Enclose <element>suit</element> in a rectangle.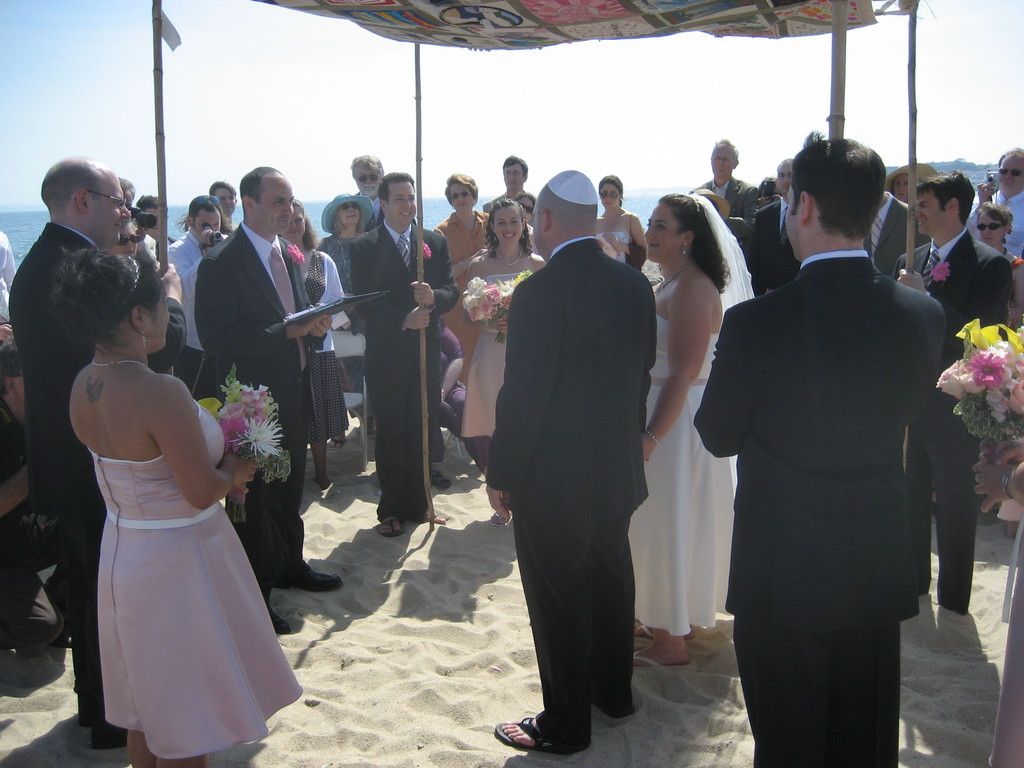
(481, 192, 536, 227).
